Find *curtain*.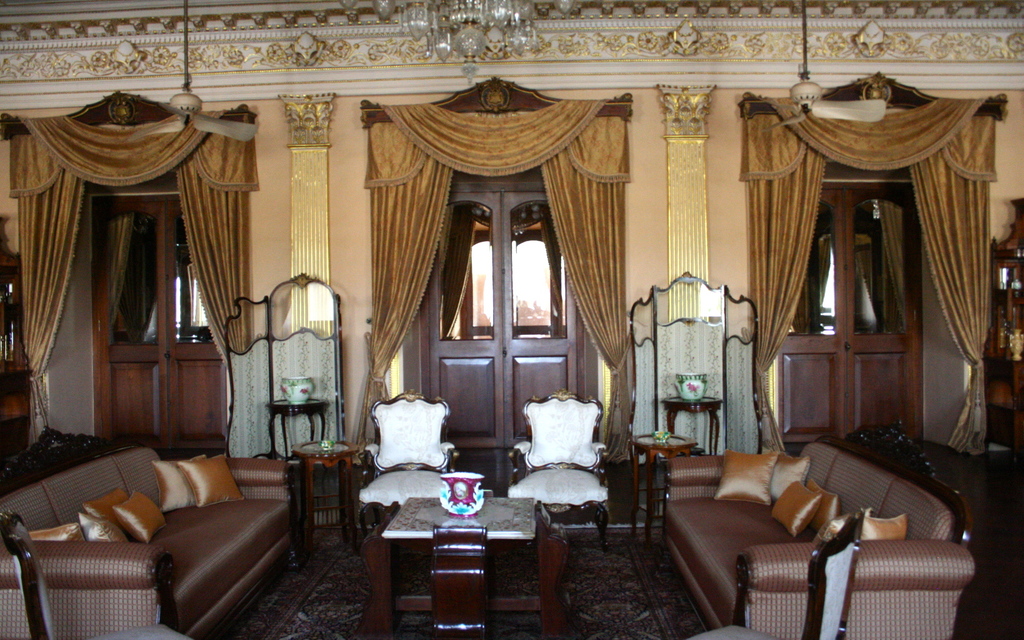
(789,289,814,342).
